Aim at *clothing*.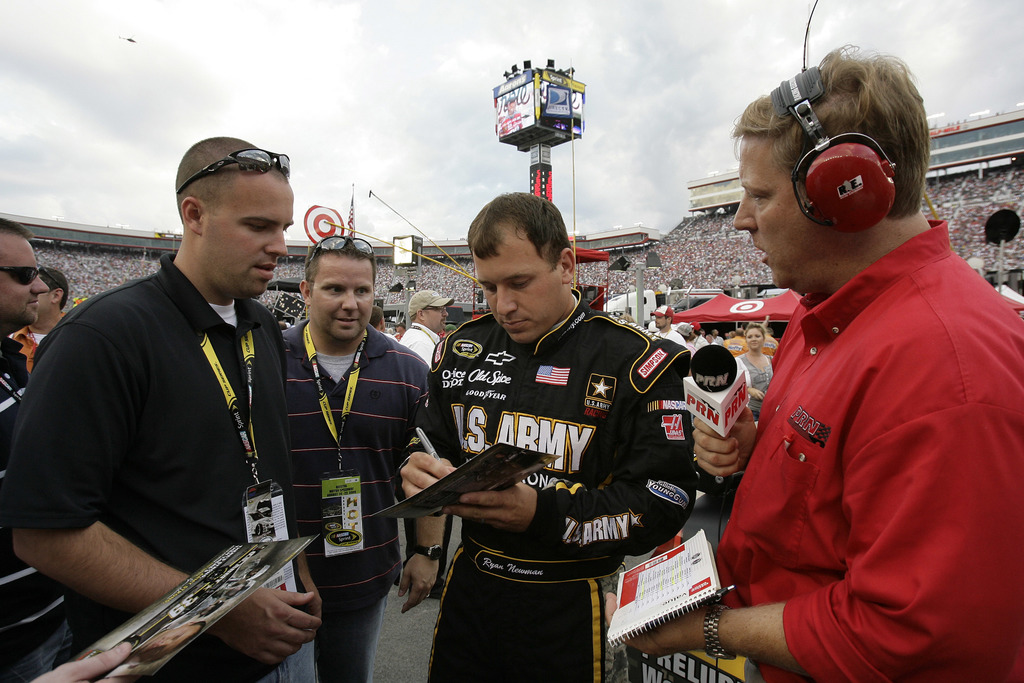
Aimed at (x1=762, y1=340, x2=781, y2=378).
